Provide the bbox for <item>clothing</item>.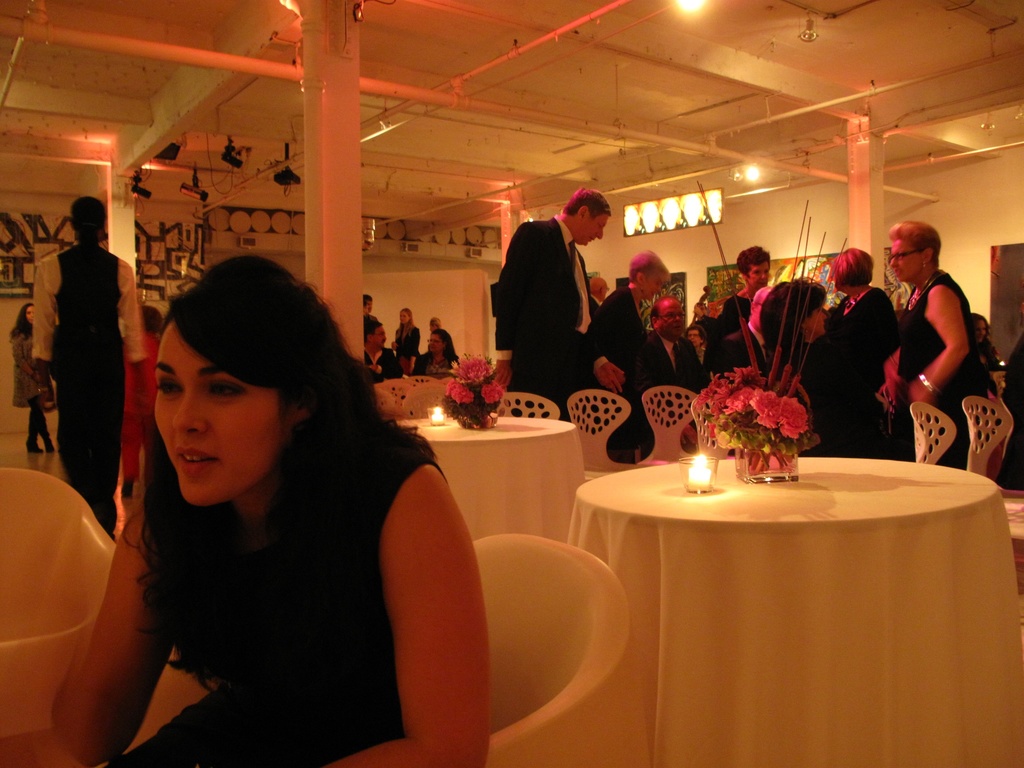
bbox(759, 282, 813, 364).
